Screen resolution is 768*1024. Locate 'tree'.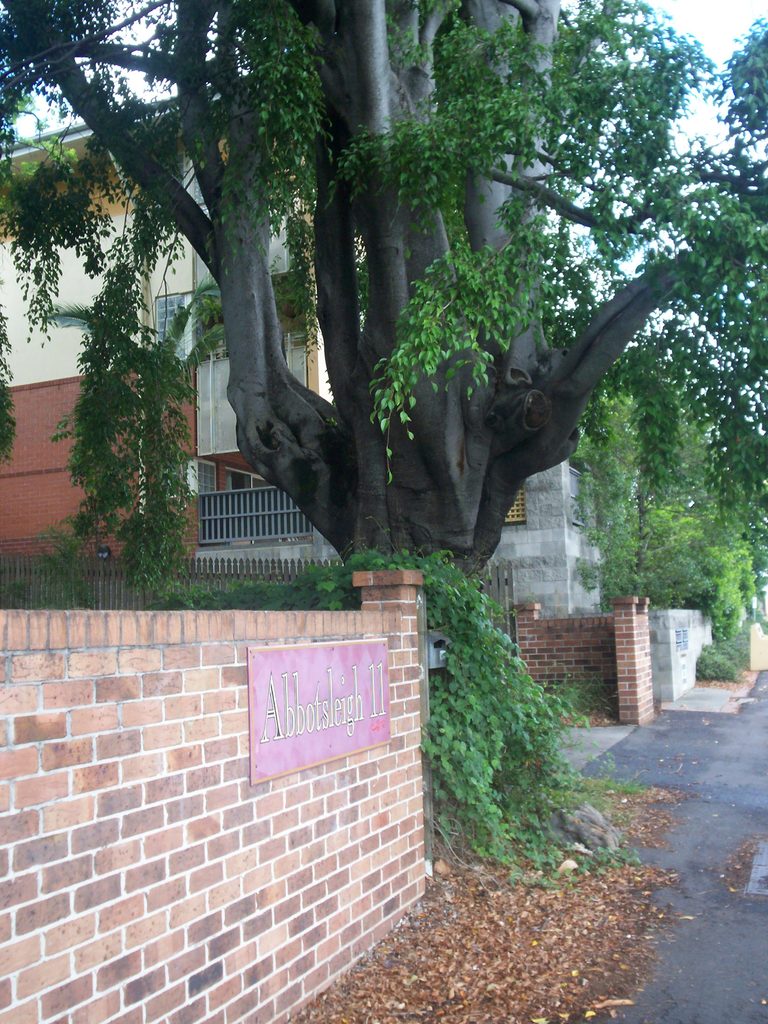
locate(662, 23, 767, 566).
